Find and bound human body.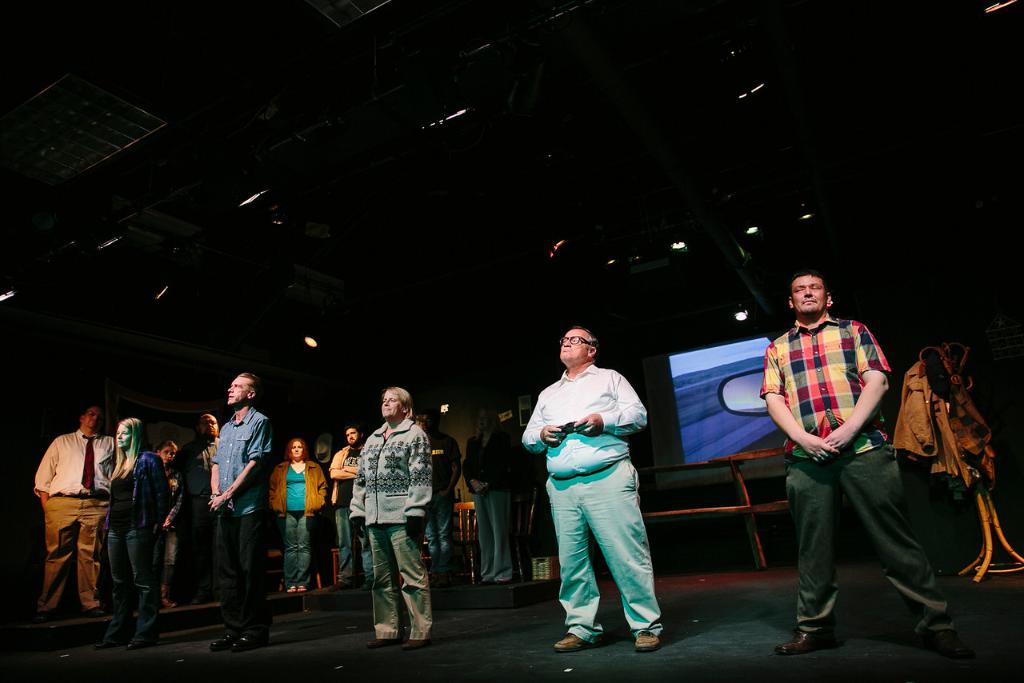
Bound: left=755, top=269, right=966, bottom=663.
